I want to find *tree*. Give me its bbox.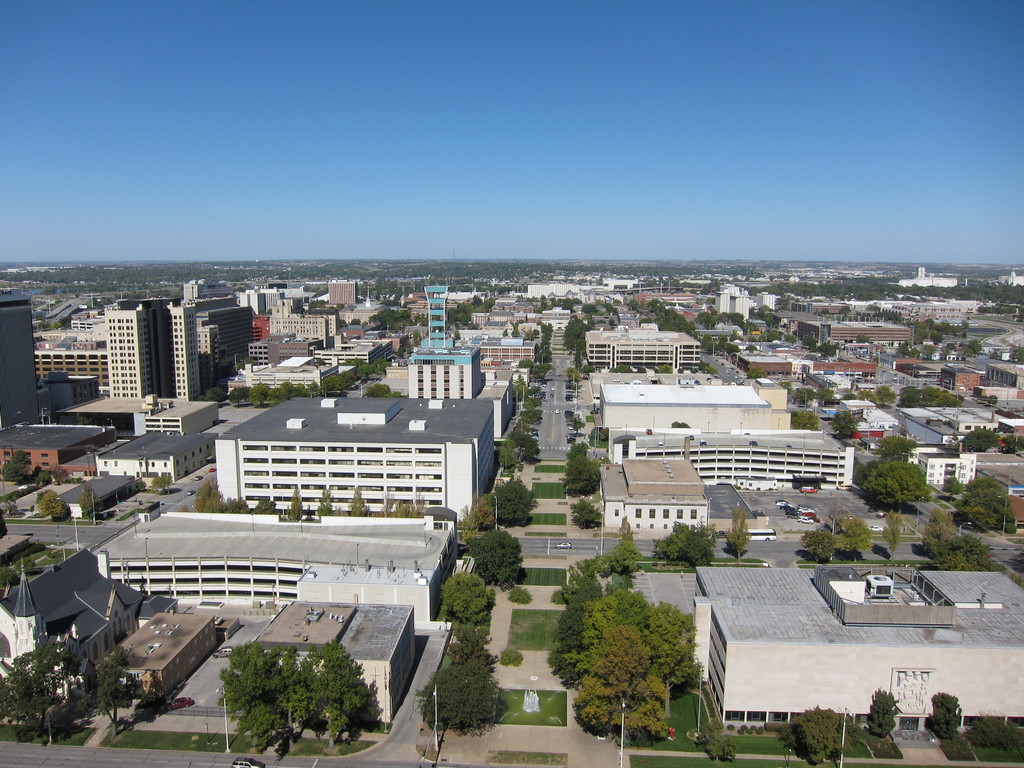
[0, 636, 88, 749].
